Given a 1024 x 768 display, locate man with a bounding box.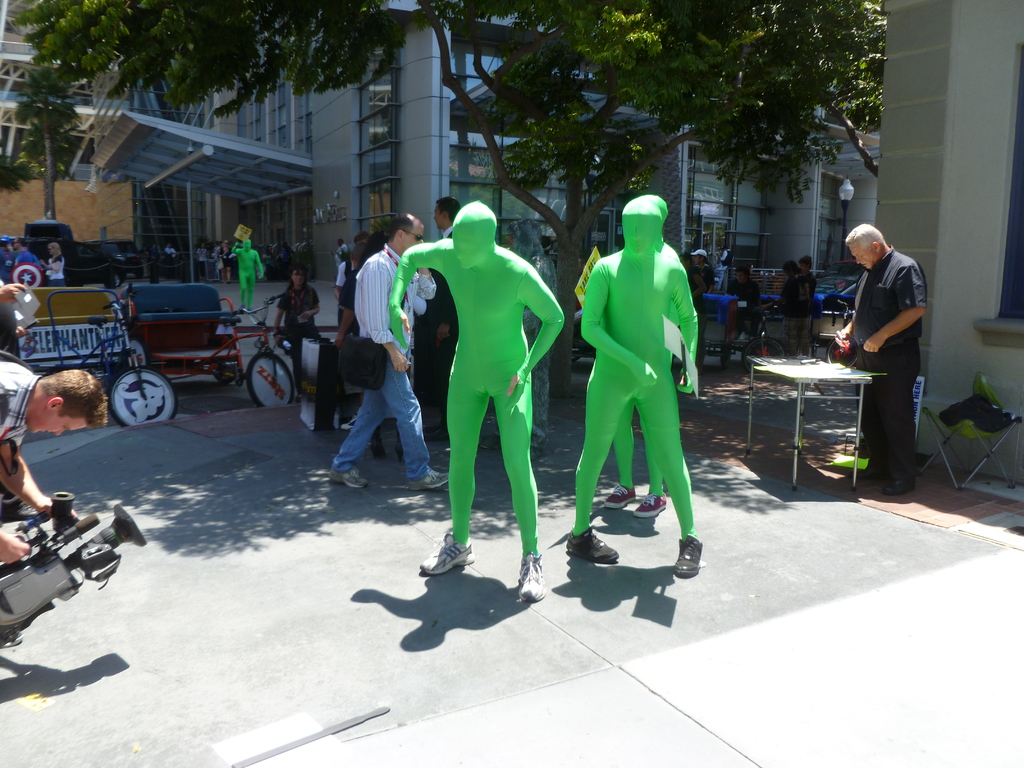
Located: l=0, t=358, r=104, b=646.
